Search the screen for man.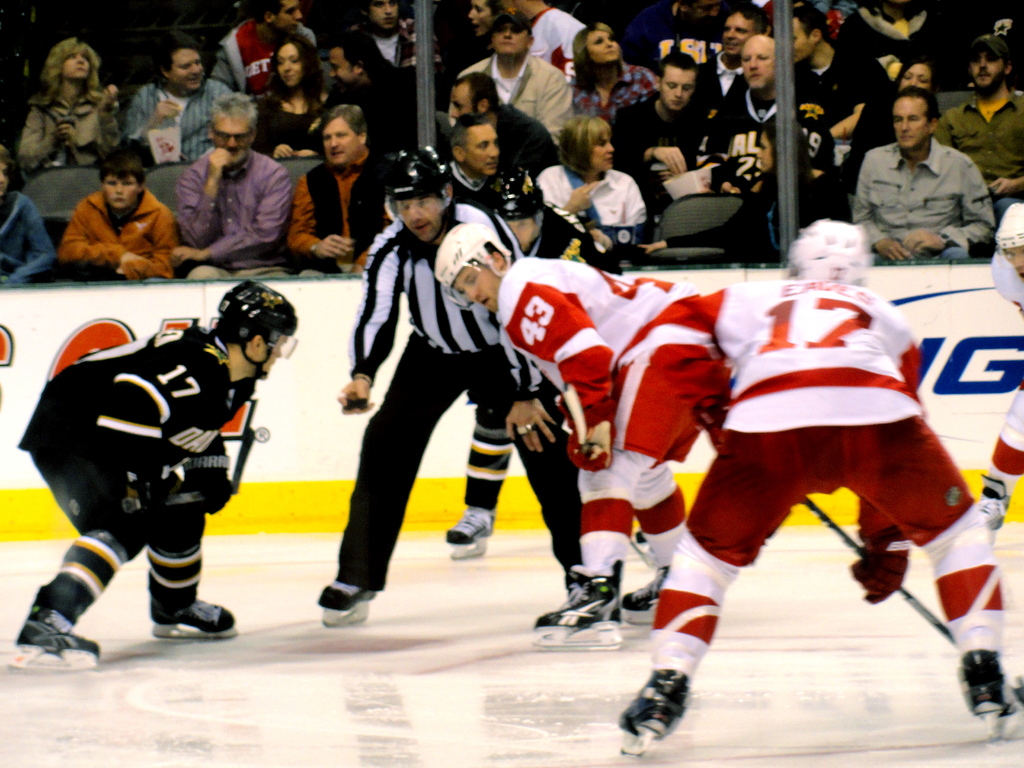
Found at Rect(1, 285, 296, 663).
